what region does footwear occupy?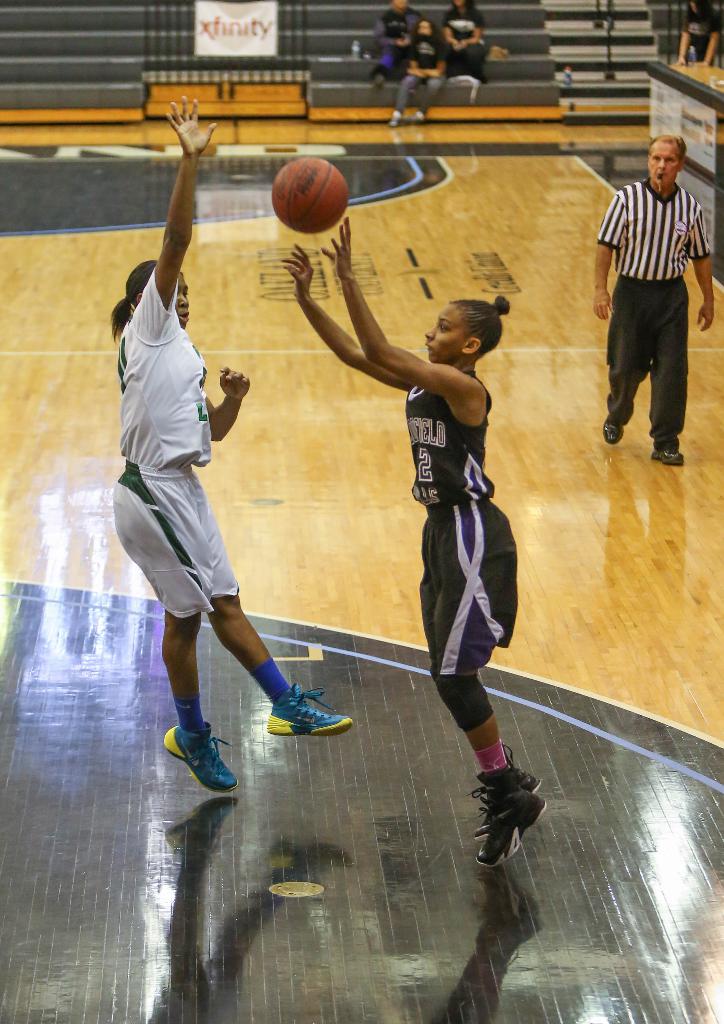
left=159, top=708, right=229, bottom=798.
